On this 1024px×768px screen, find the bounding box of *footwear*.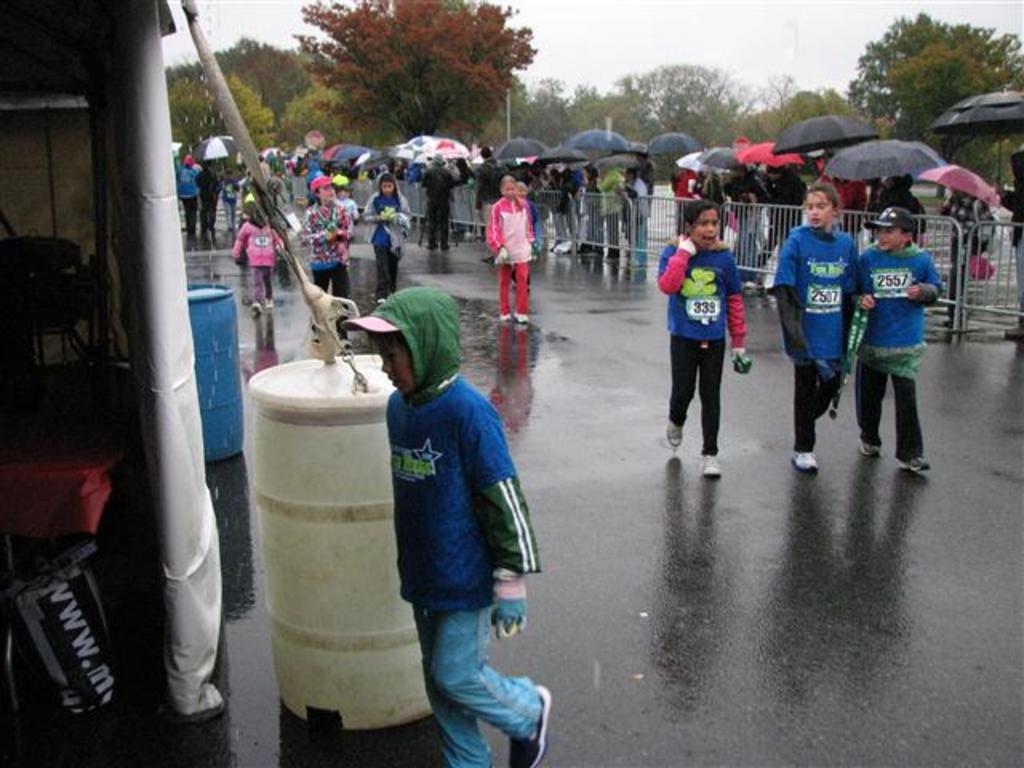
Bounding box: left=795, top=451, right=819, bottom=467.
